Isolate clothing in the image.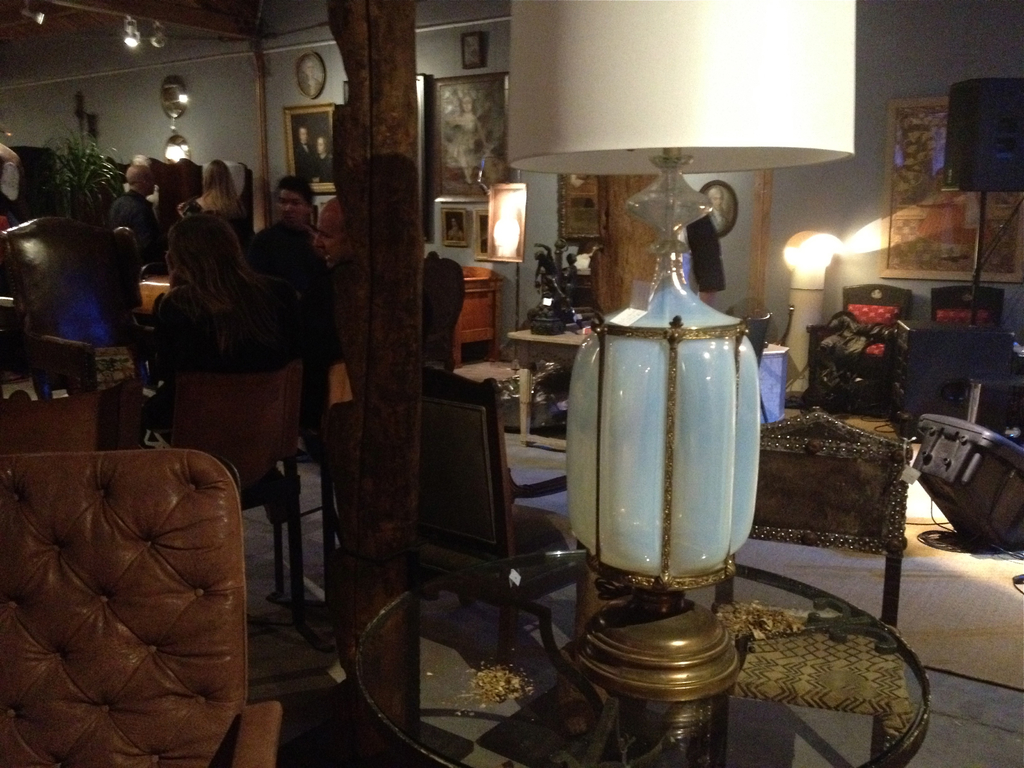
Isolated region: bbox=(188, 197, 251, 246).
